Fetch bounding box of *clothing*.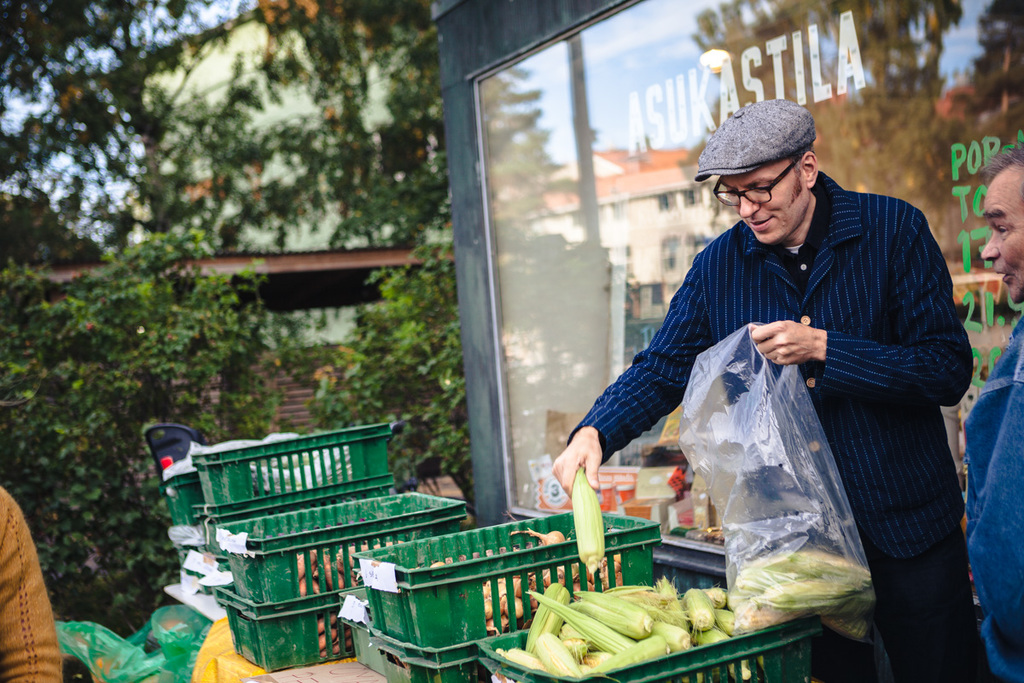
Bbox: crop(592, 159, 976, 613).
